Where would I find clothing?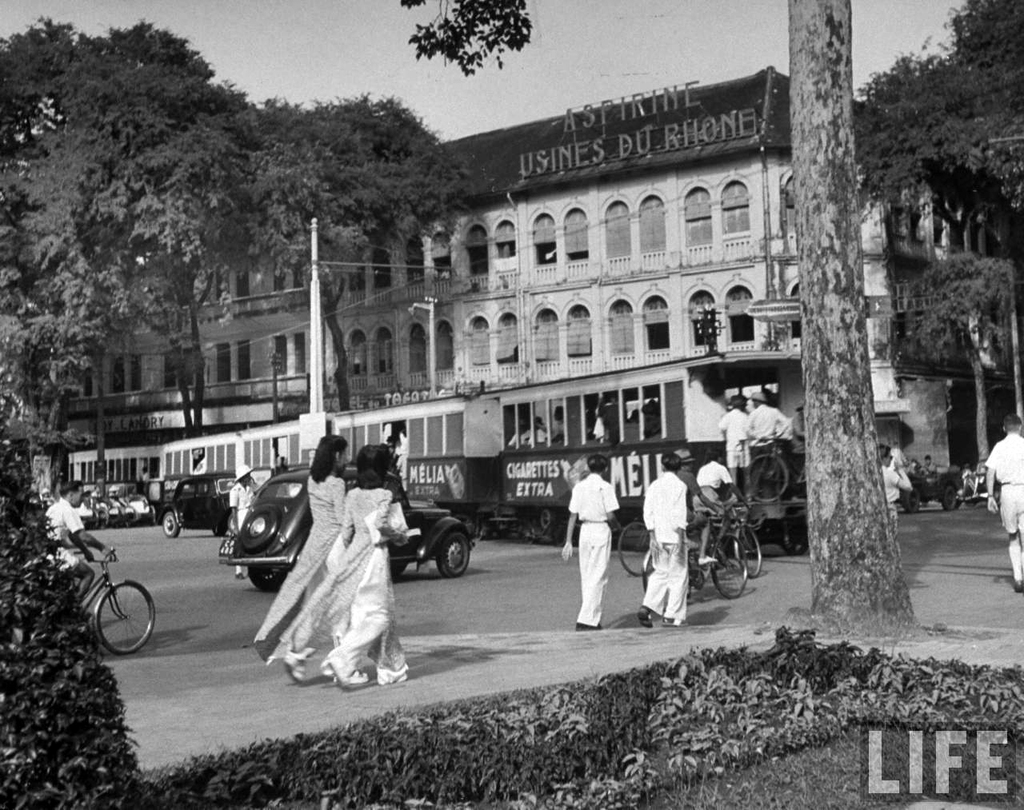
At (left=720, top=407, right=744, bottom=470).
